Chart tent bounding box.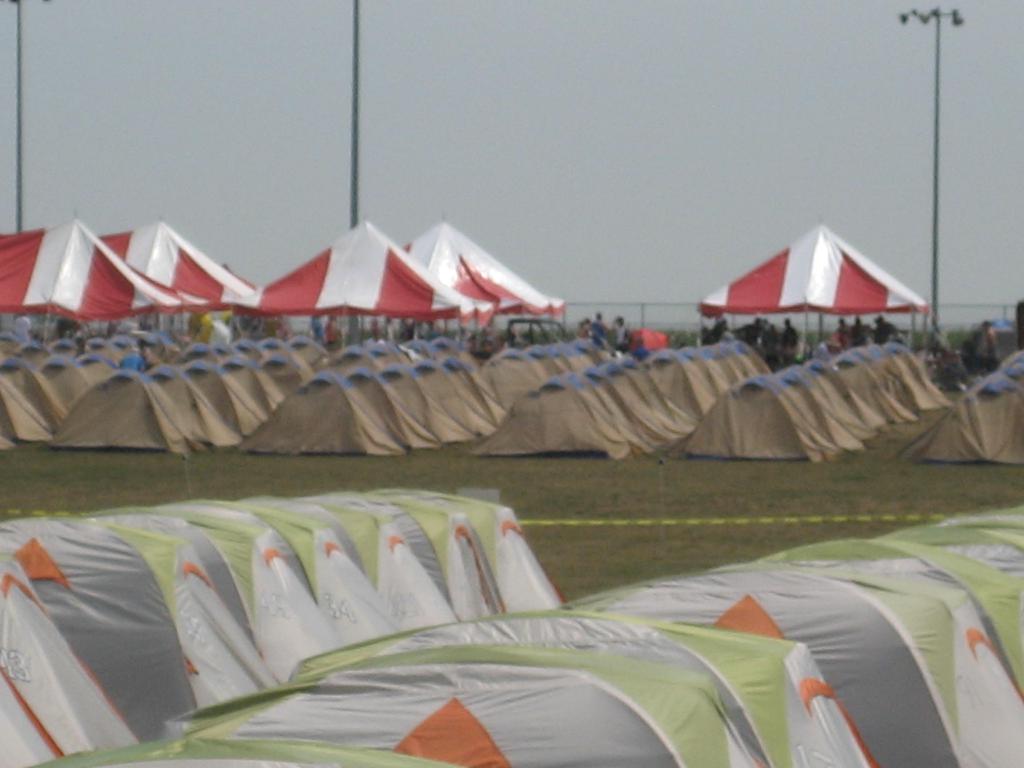
Charted: box(682, 379, 813, 467).
